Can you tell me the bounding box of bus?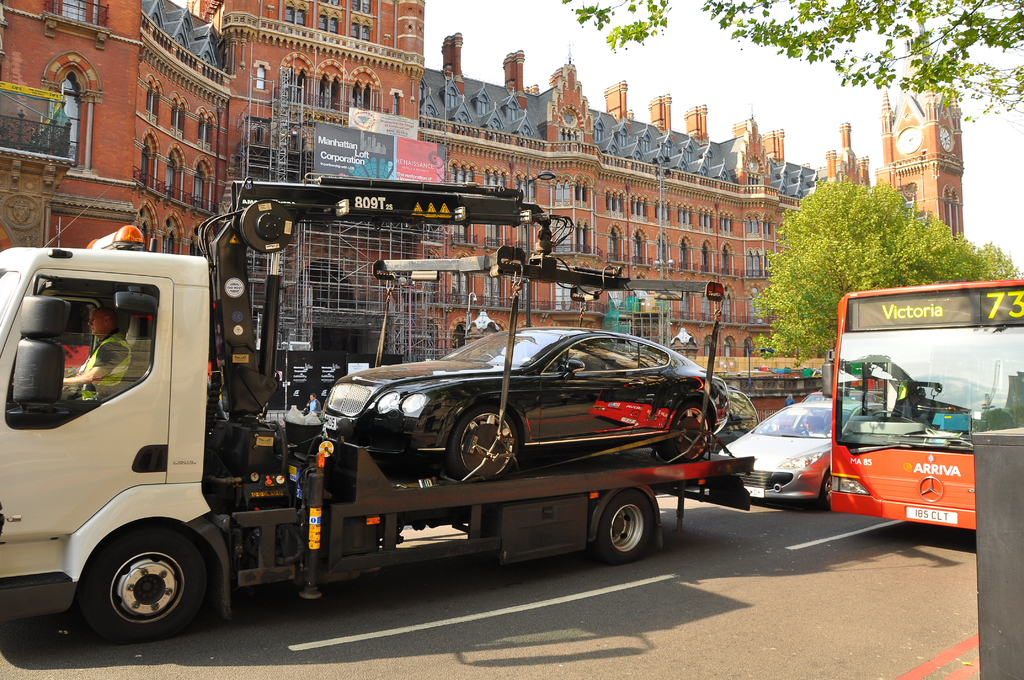
[827, 276, 1023, 531].
